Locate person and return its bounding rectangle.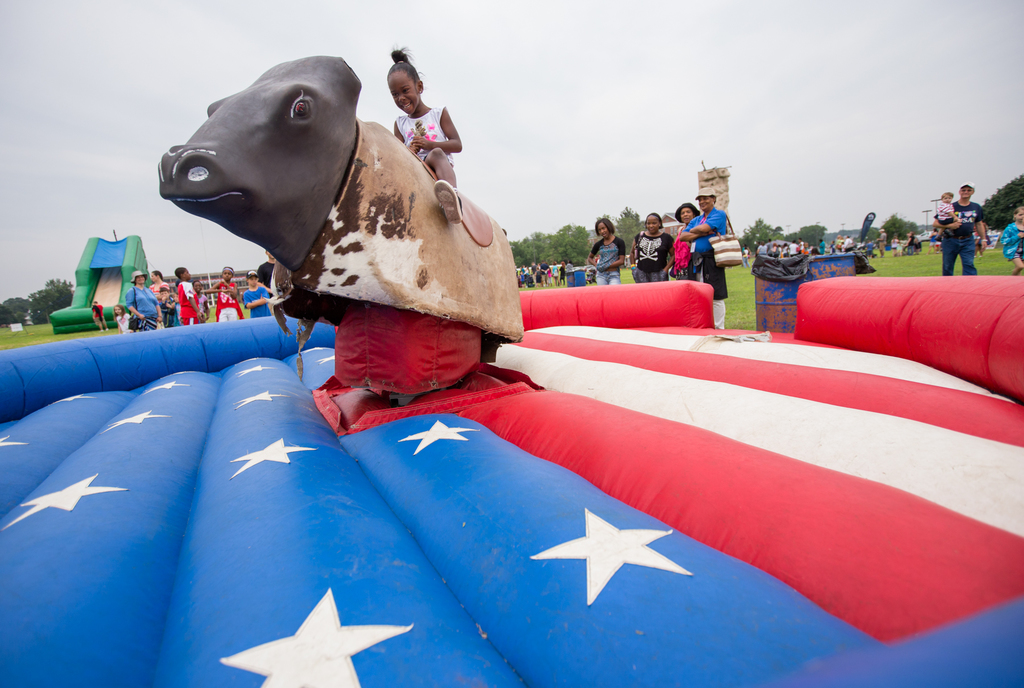
(628,212,674,284).
